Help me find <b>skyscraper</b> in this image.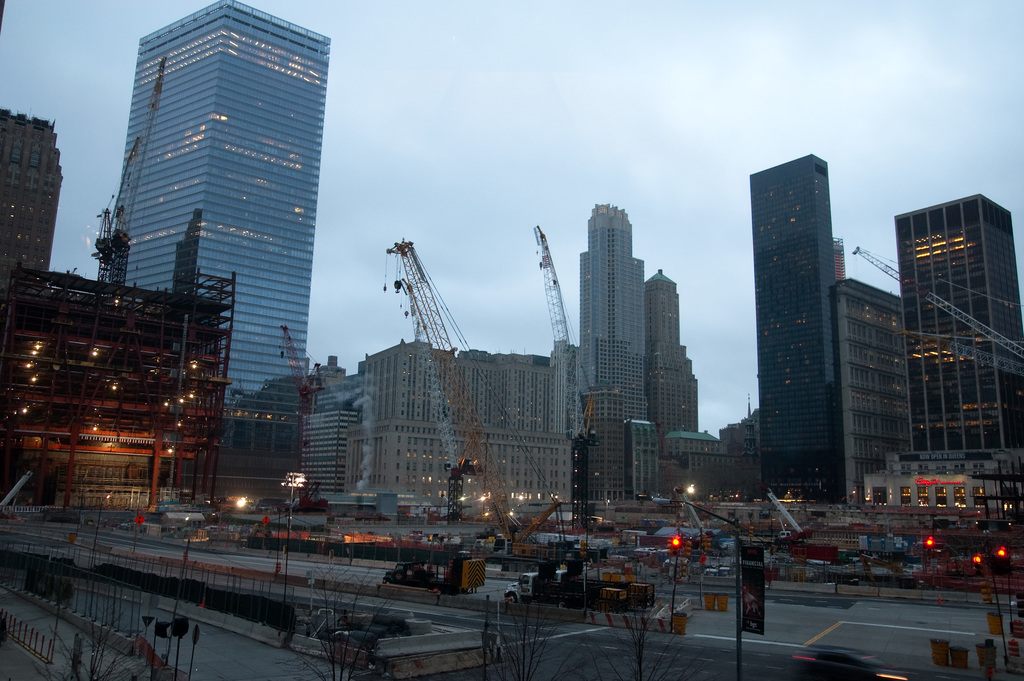
Found it: (x1=582, y1=198, x2=639, y2=418).
